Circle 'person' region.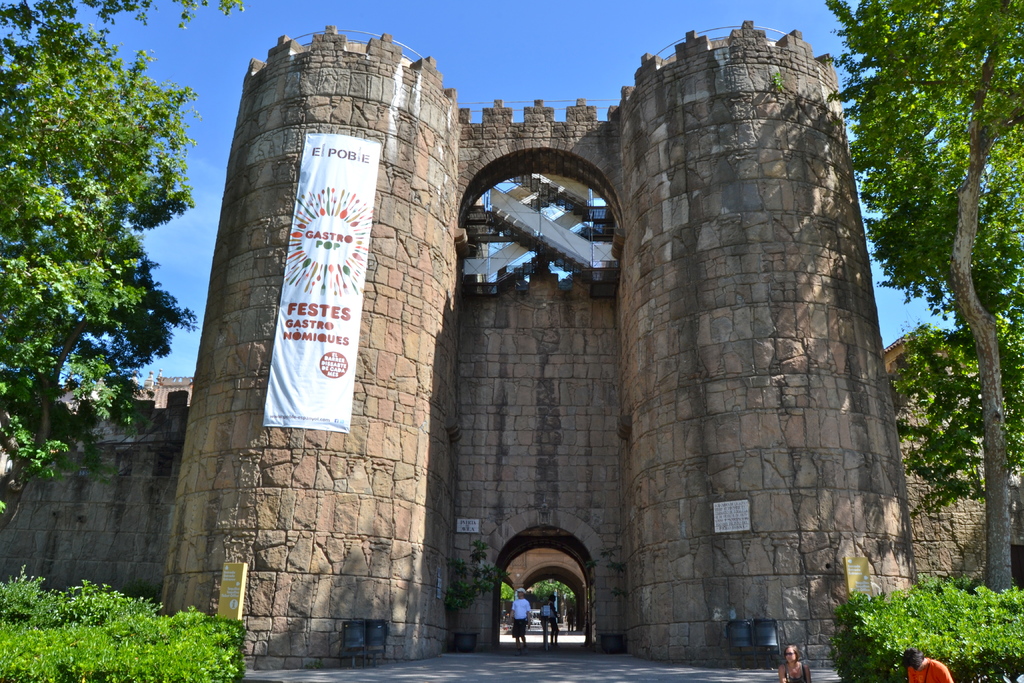
Region: {"x1": 511, "y1": 589, "x2": 532, "y2": 645}.
